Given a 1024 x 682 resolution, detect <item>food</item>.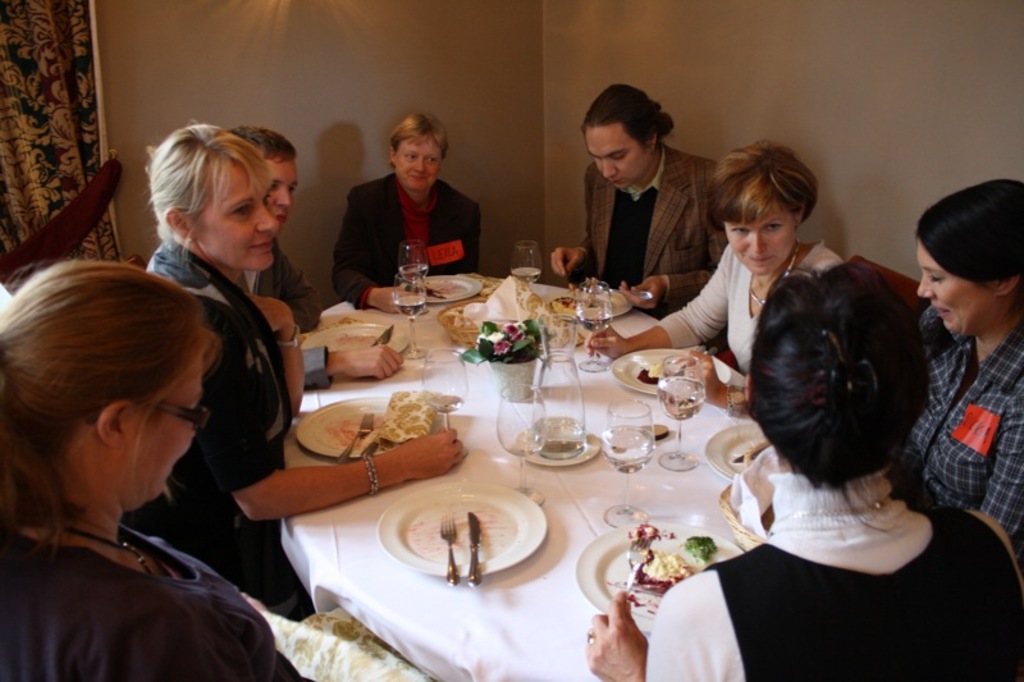
(549,297,577,313).
